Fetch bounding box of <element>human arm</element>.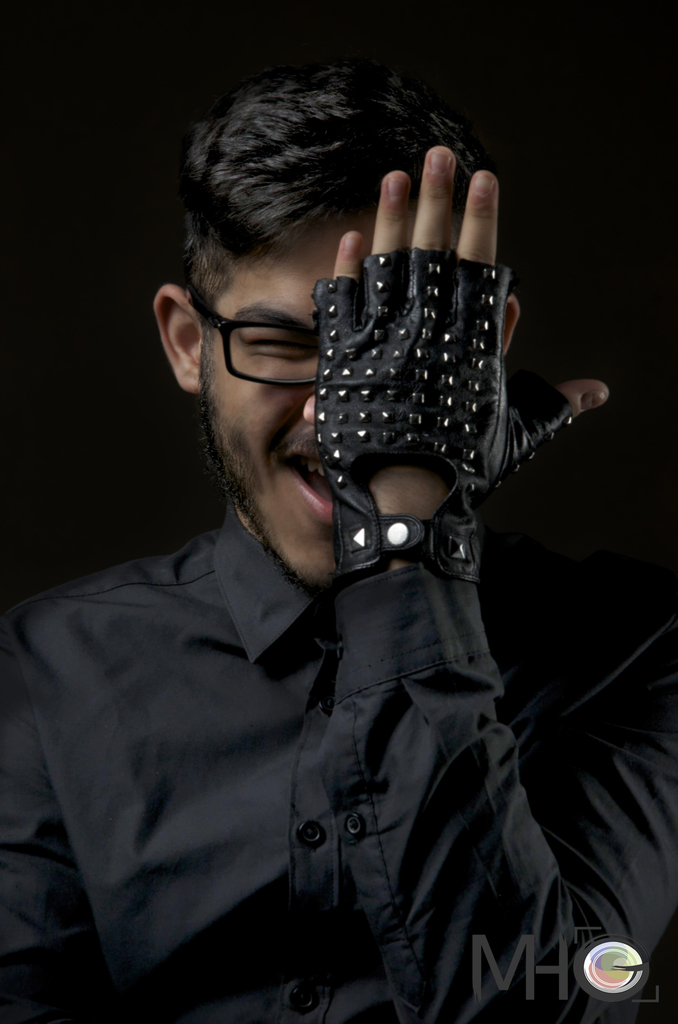
Bbox: box(0, 579, 120, 1023).
